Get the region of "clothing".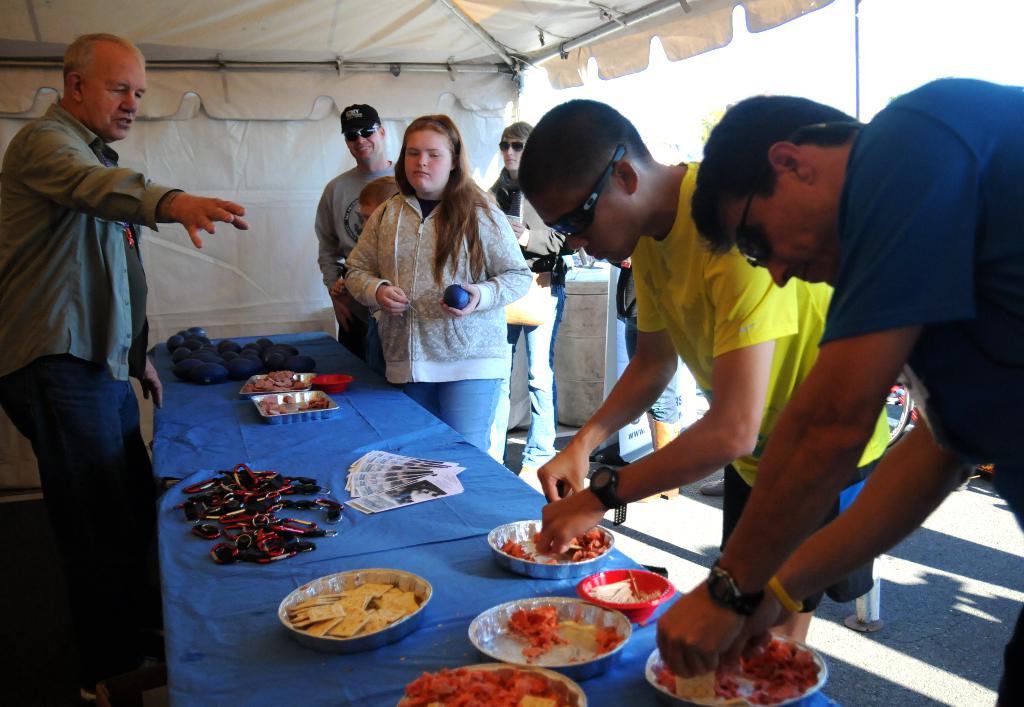
<box>495,159,554,477</box>.
